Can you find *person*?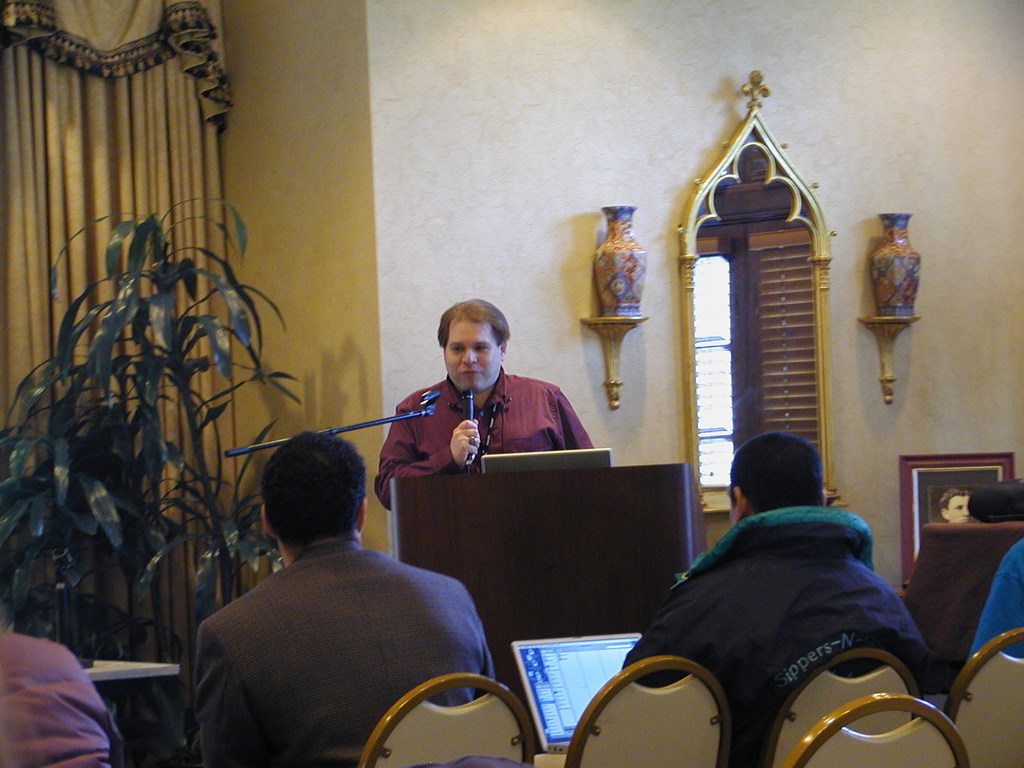
Yes, bounding box: (x1=940, y1=490, x2=981, y2=524).
